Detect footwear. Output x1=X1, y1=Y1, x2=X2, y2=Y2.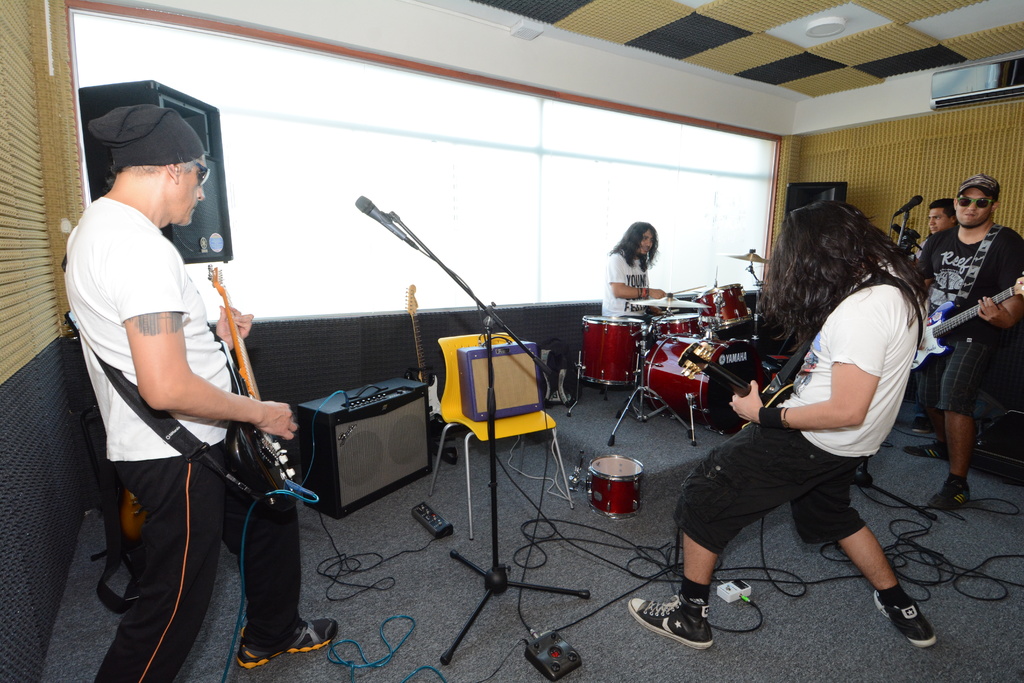
x1=626, y1=598, x2=711, y2=647.
